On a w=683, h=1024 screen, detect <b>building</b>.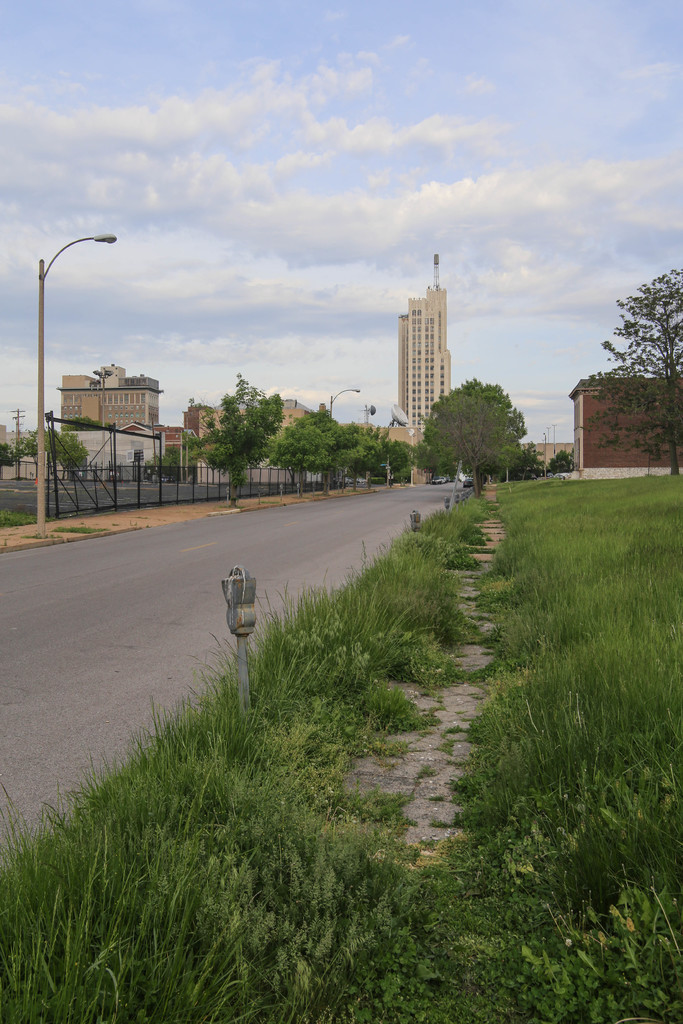
57 363 163 433.
